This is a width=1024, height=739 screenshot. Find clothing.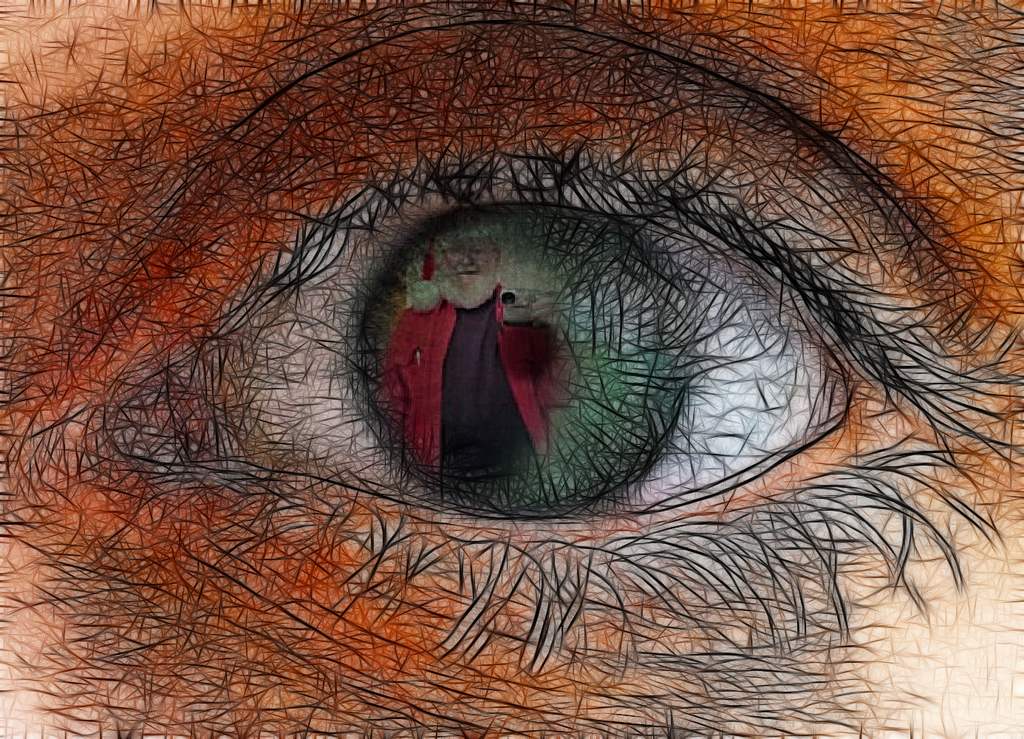
Bounding box: x1=378 y1=303 x2=571 y2=490.
